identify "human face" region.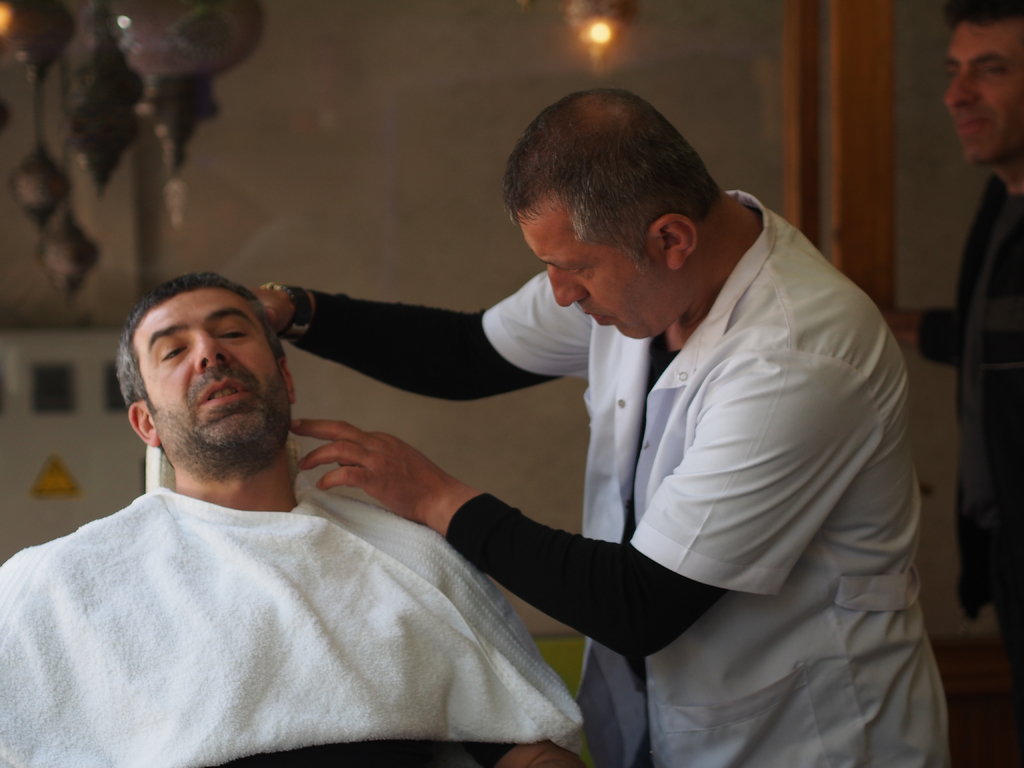
Region: 133 291 289 459.
